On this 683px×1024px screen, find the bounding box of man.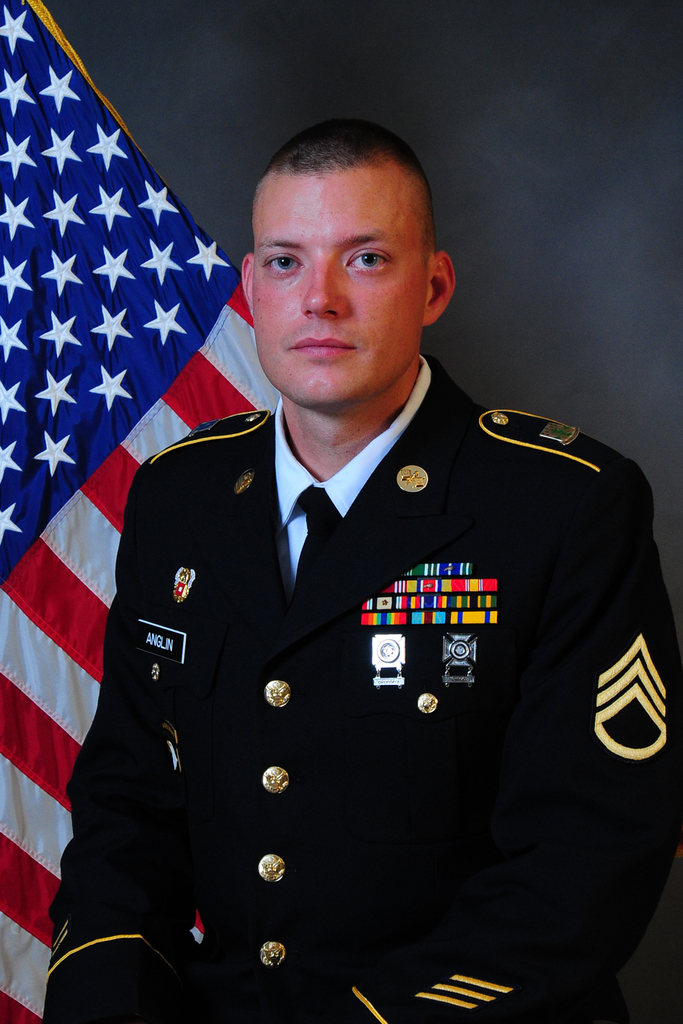
Bounding box: 95, 125, 644, 988.
